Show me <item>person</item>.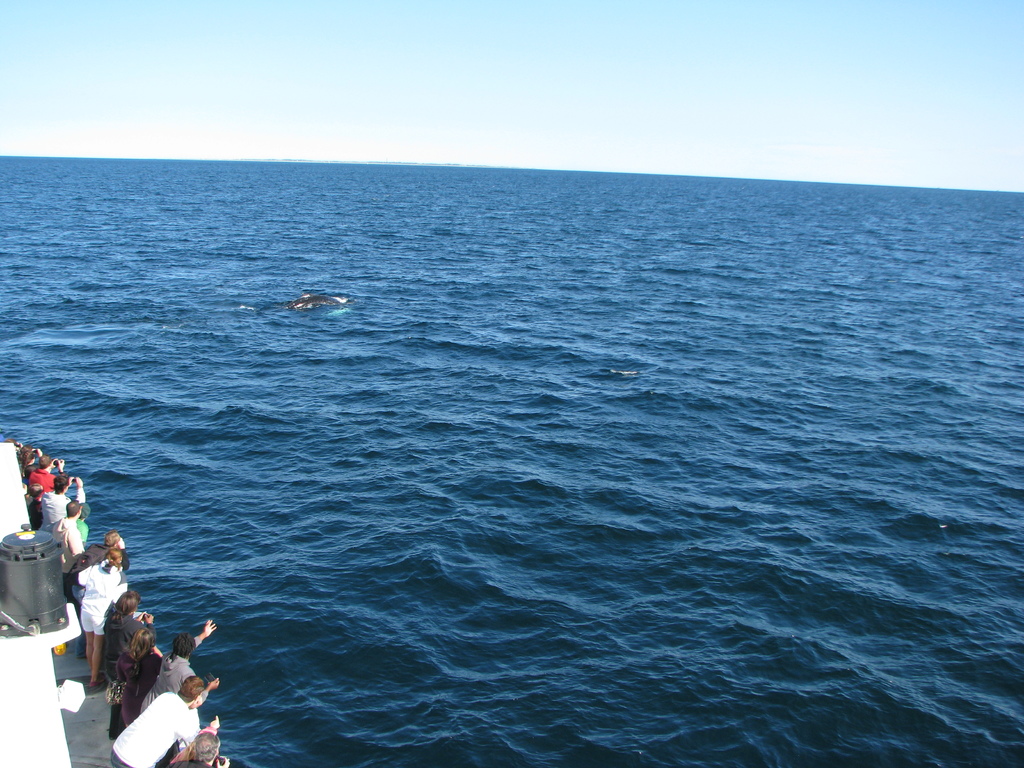
<item>person</item> is here: {"x1": 36, "y1": 477, "x2": 86, "y2": 532}.
